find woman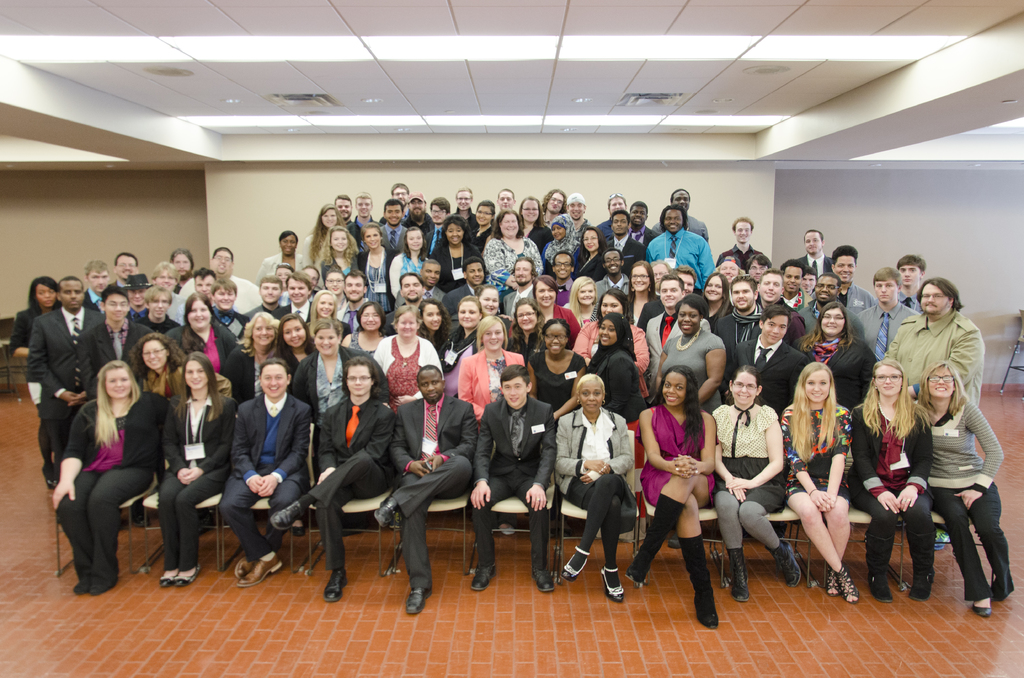
select_region(161, 355, 233, 590)
